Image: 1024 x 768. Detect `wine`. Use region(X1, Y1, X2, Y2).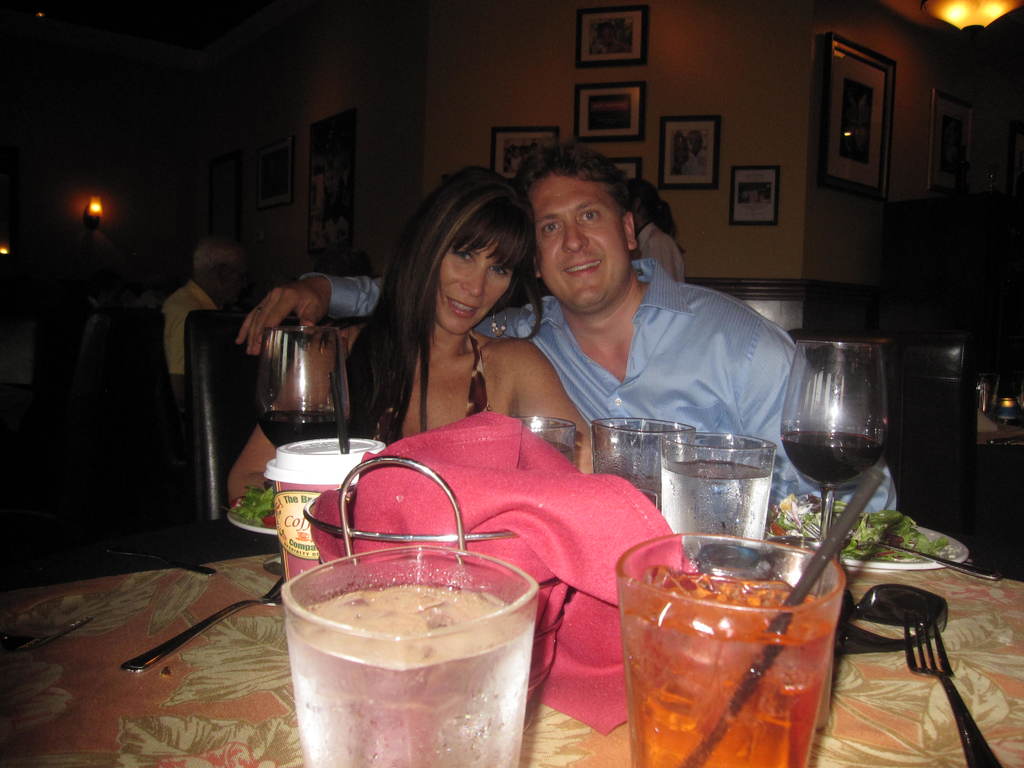
region(778, 346, 904, 575).
